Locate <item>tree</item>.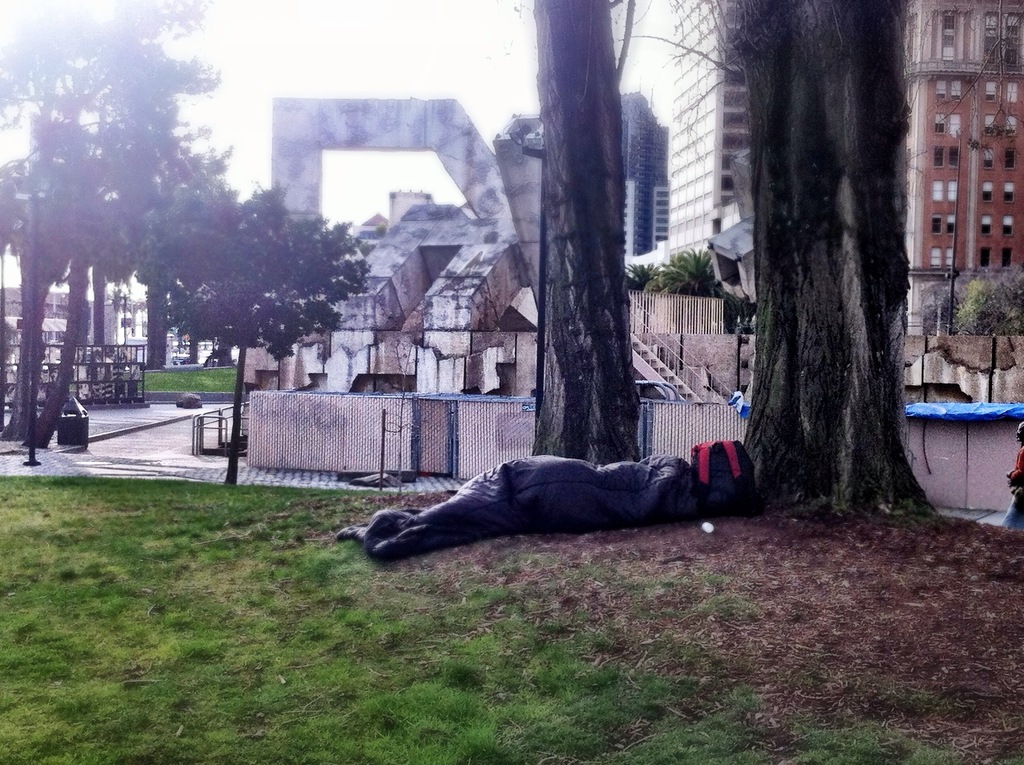
Bounding box: left=524, top=0, right=653, bottom=455.
